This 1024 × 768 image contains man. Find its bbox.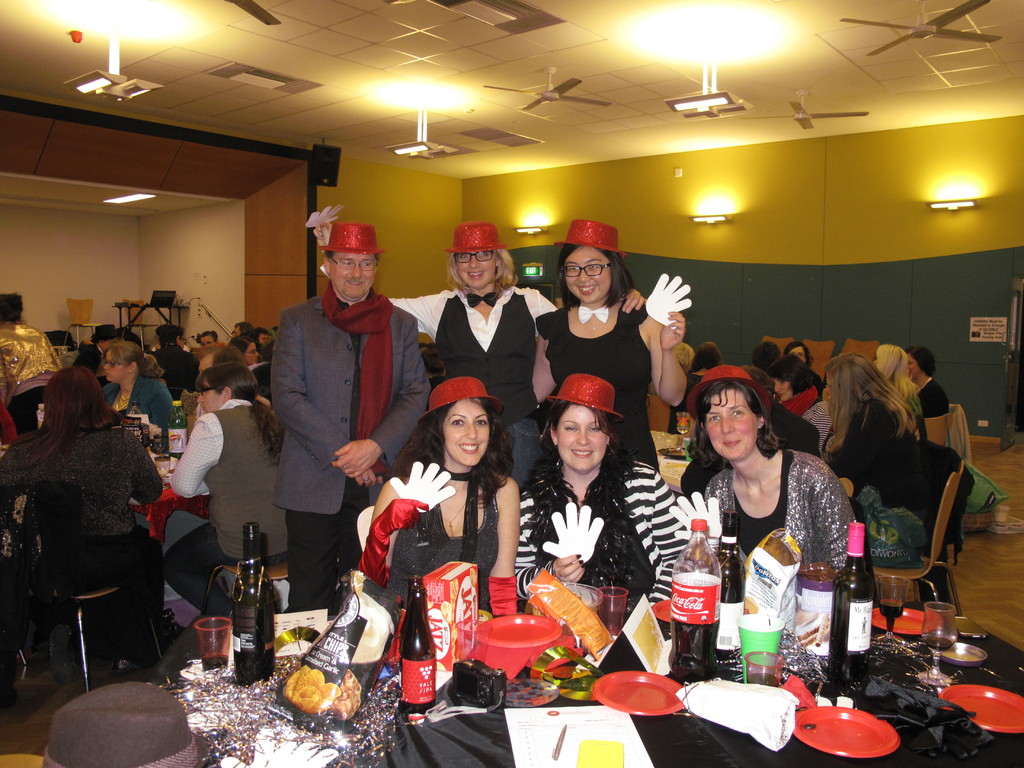
box=[230, 320, 246, 337].
